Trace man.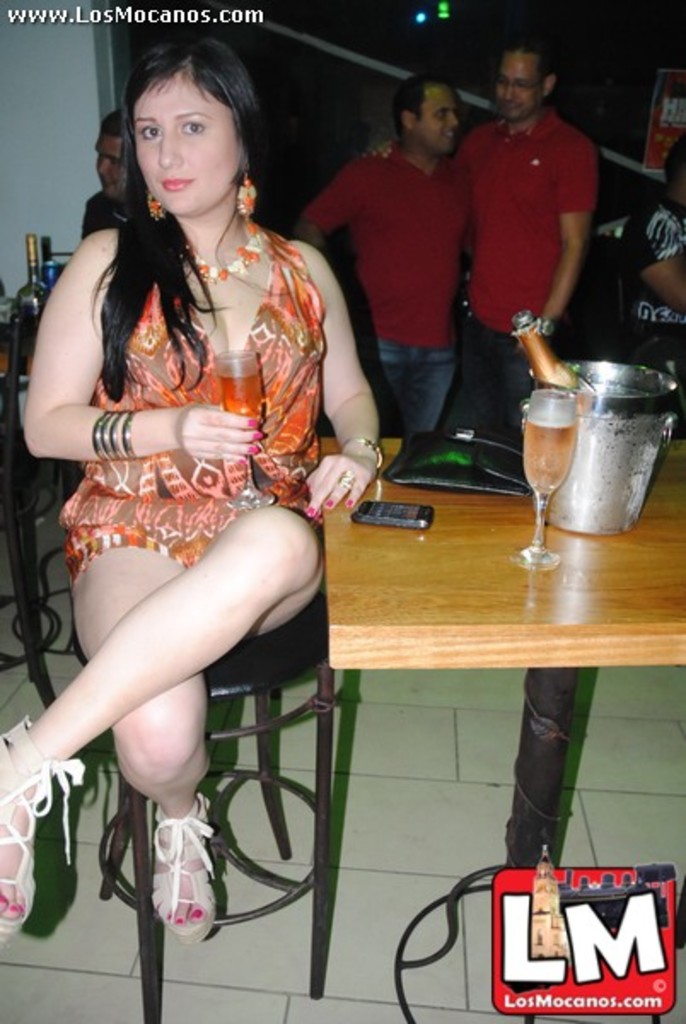
Traced to detection(625, 145, 684, 410).
